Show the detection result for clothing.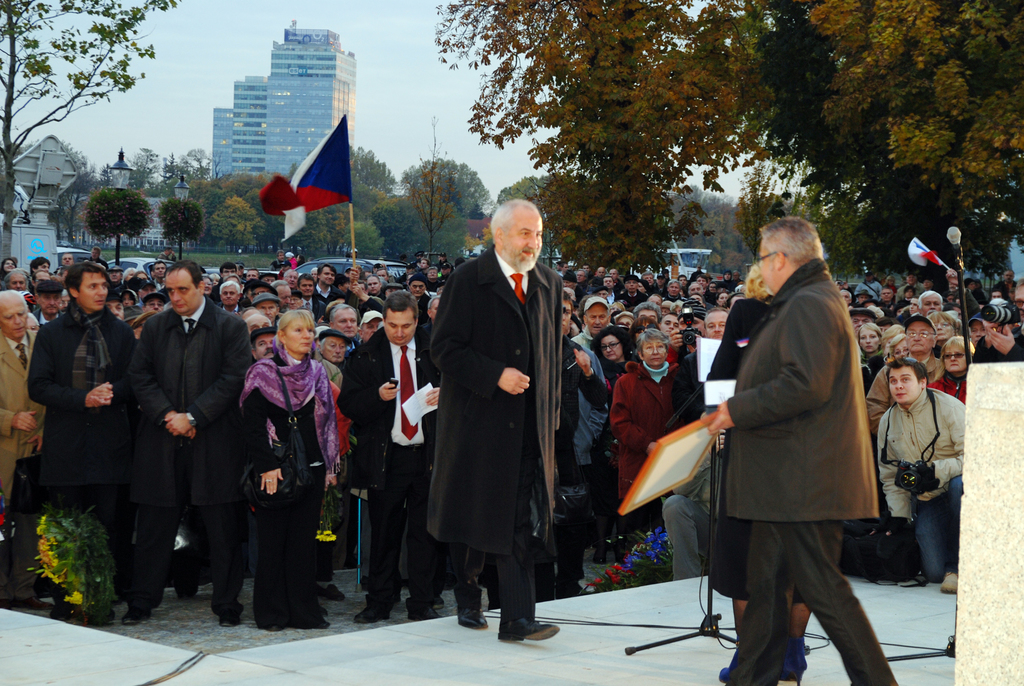
{"left": 553, "top": 335, "right": 579, "bottom": 580}.
